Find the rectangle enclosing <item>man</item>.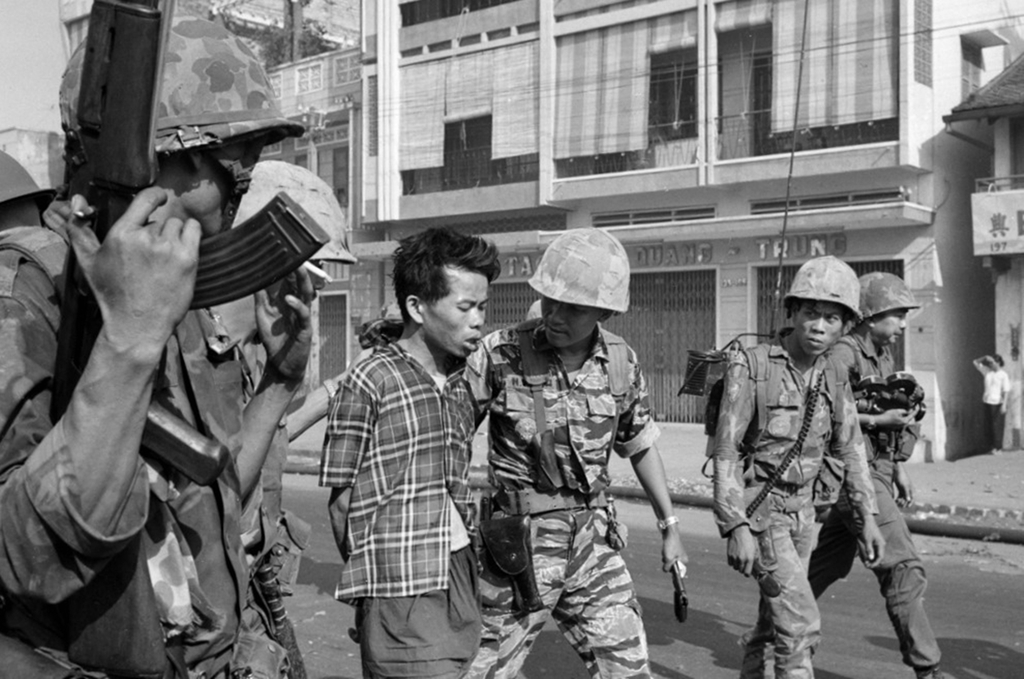
region(0, 0, 326, 678).
